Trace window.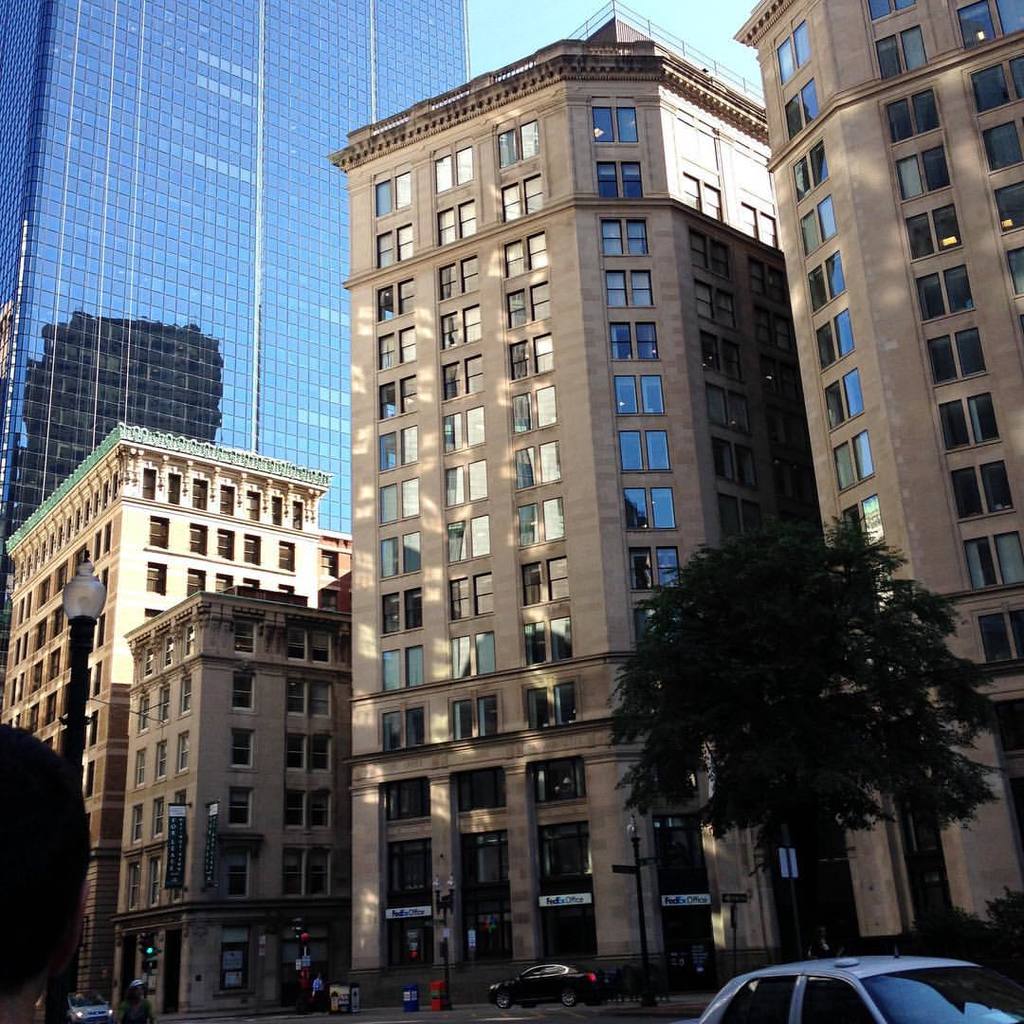
Traced to BBox(237, 620, 255, 652).
